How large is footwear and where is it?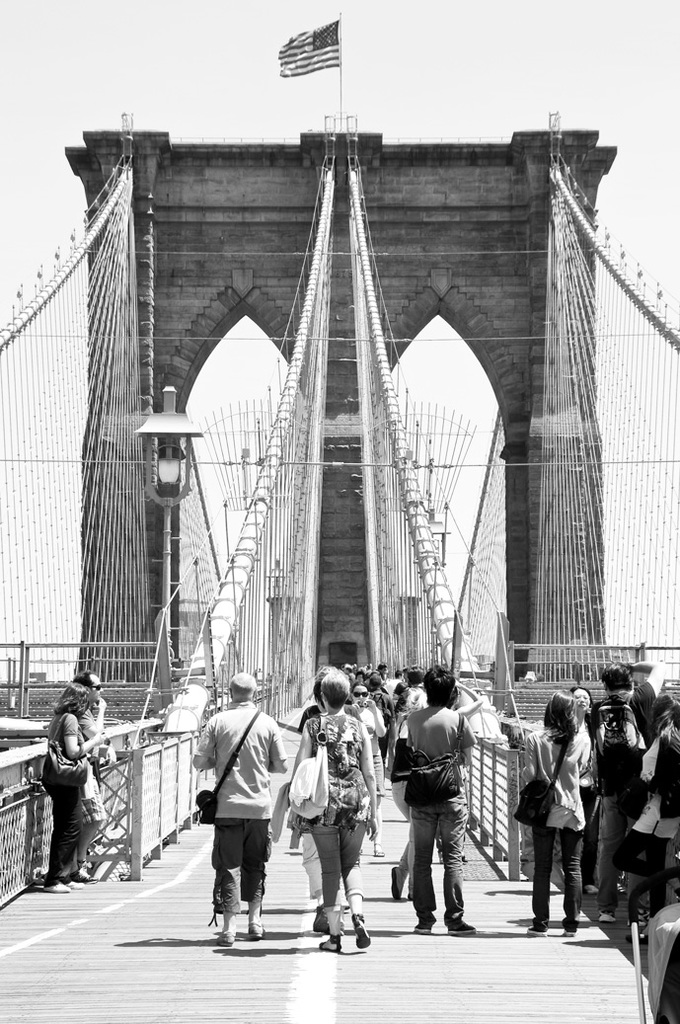
Bounding box: locate(389, 863, 407, 901).
